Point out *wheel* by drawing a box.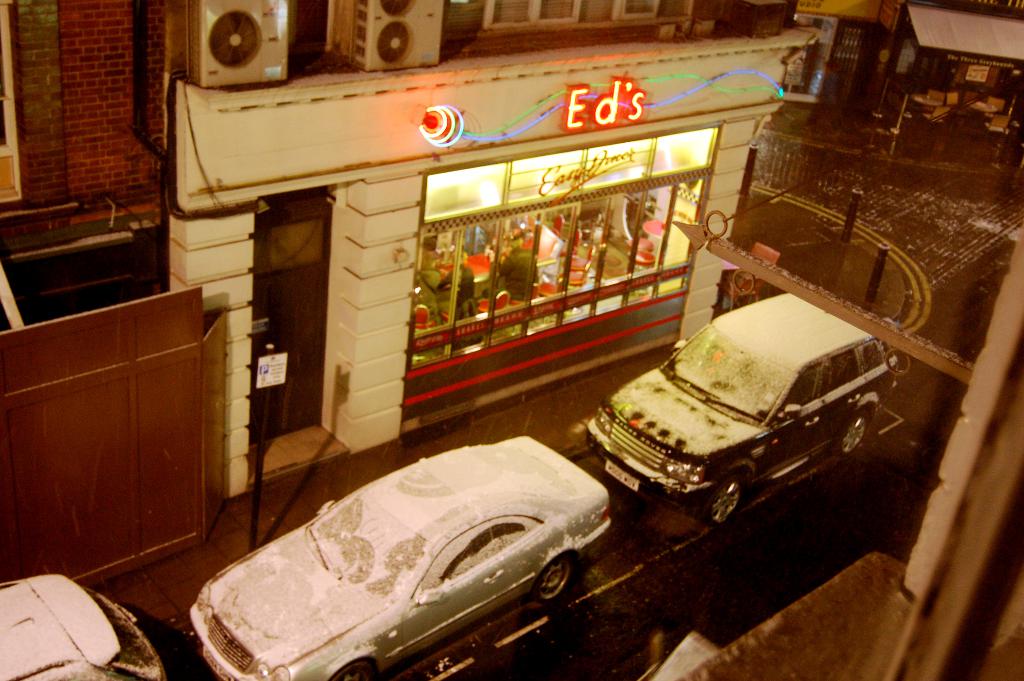
crop(701, 470, 753, 528).
